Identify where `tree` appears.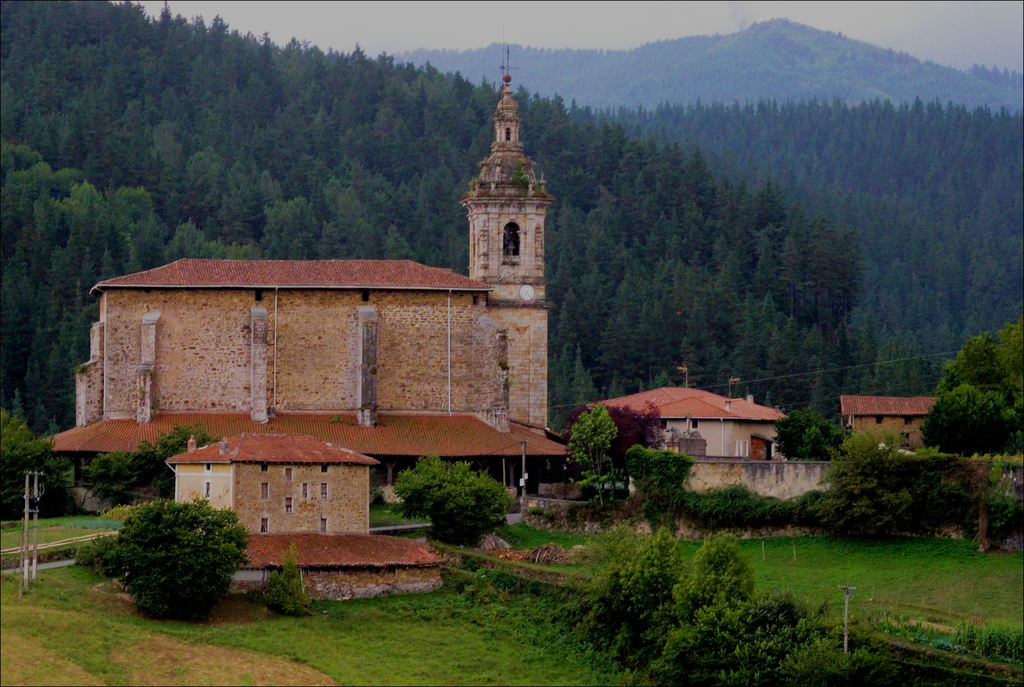
Appears at pyautogui.locateOnScreen(253, 200, 316, 259).
